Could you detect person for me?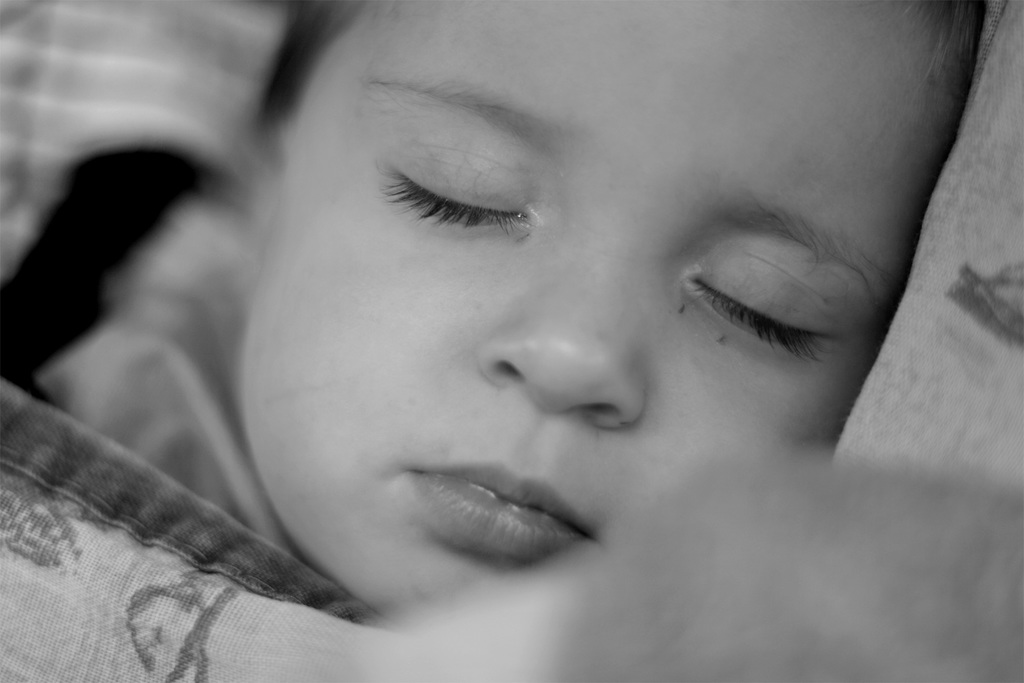
Detection result: 33:29:1023:682.
